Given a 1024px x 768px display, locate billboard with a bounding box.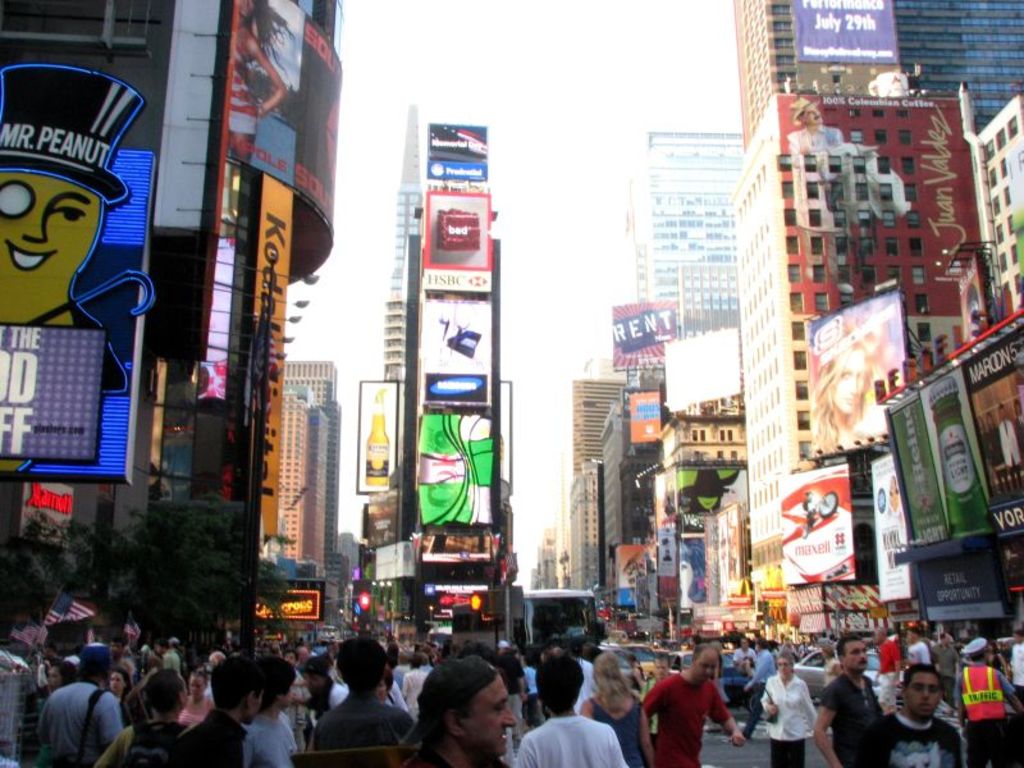
Located: <box>611,294,677,370</box>.
